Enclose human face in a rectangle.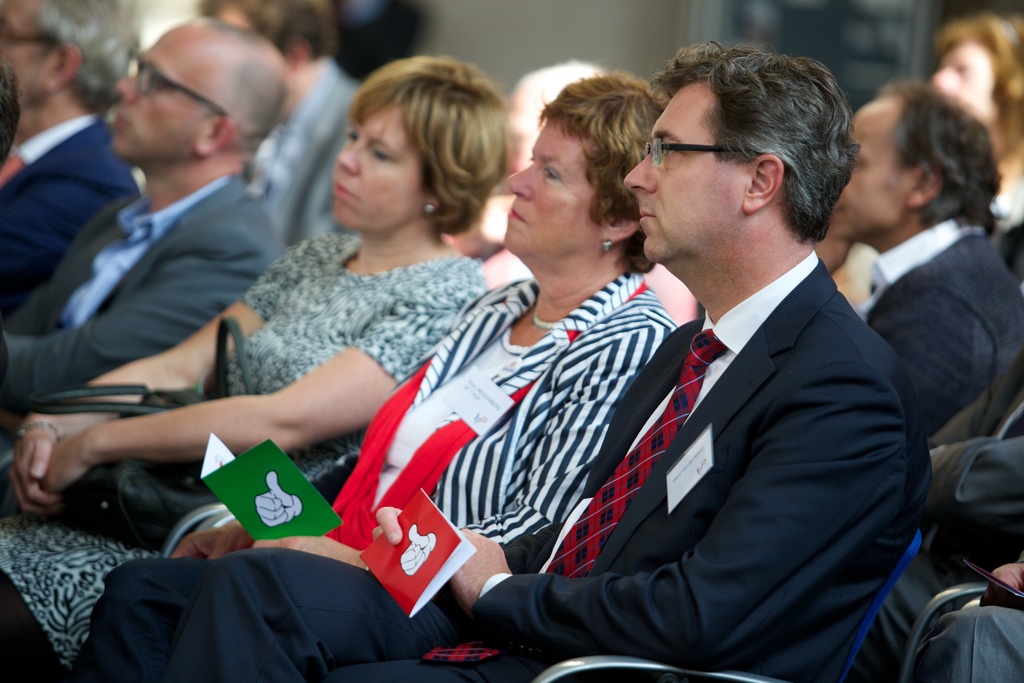
[331, 108, 424, 226].
